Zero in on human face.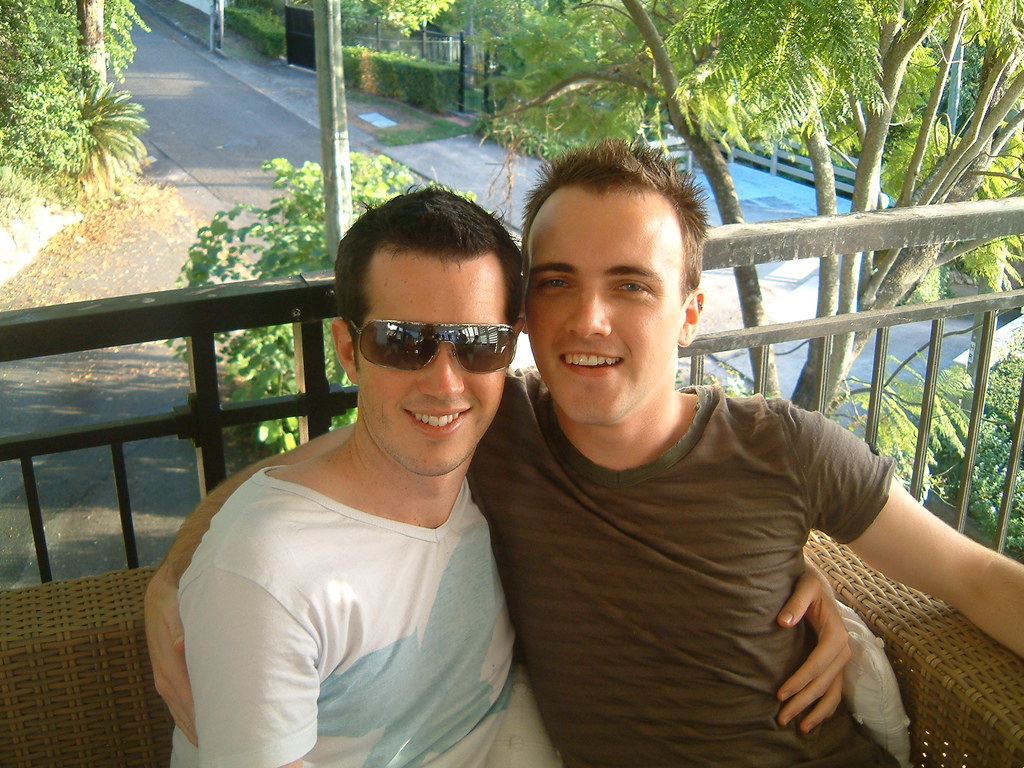
Zeroed in: BBox(522, 183, 685, 431).
